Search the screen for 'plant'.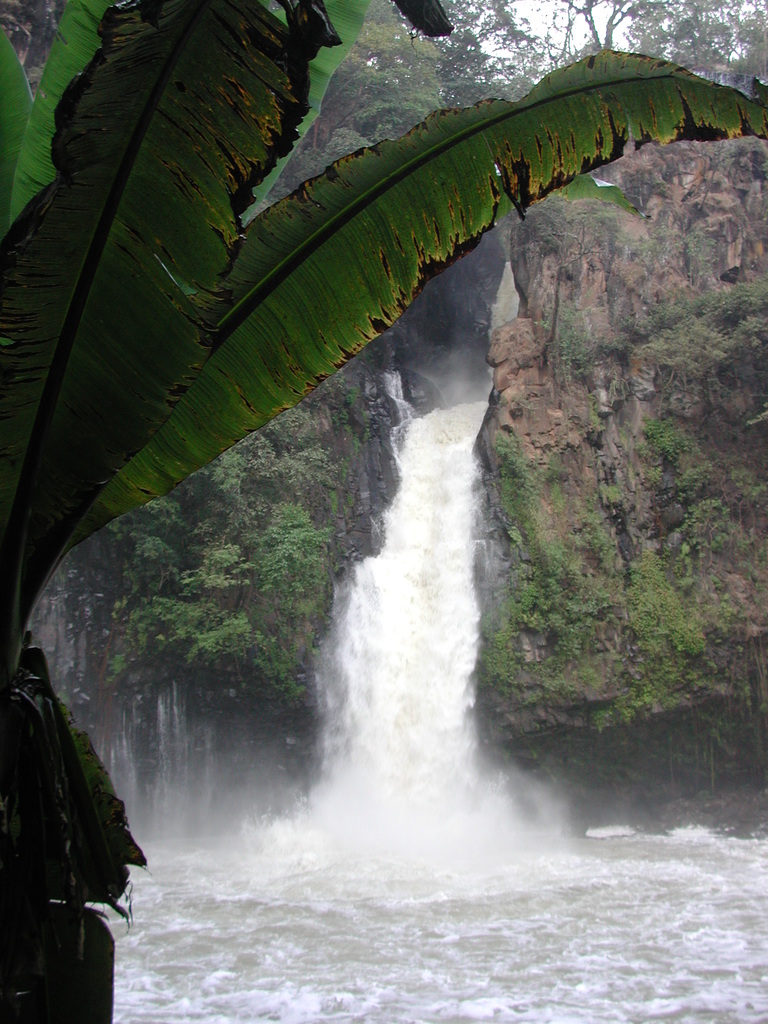
Found at bbox=[108, 602, 316, 691].
